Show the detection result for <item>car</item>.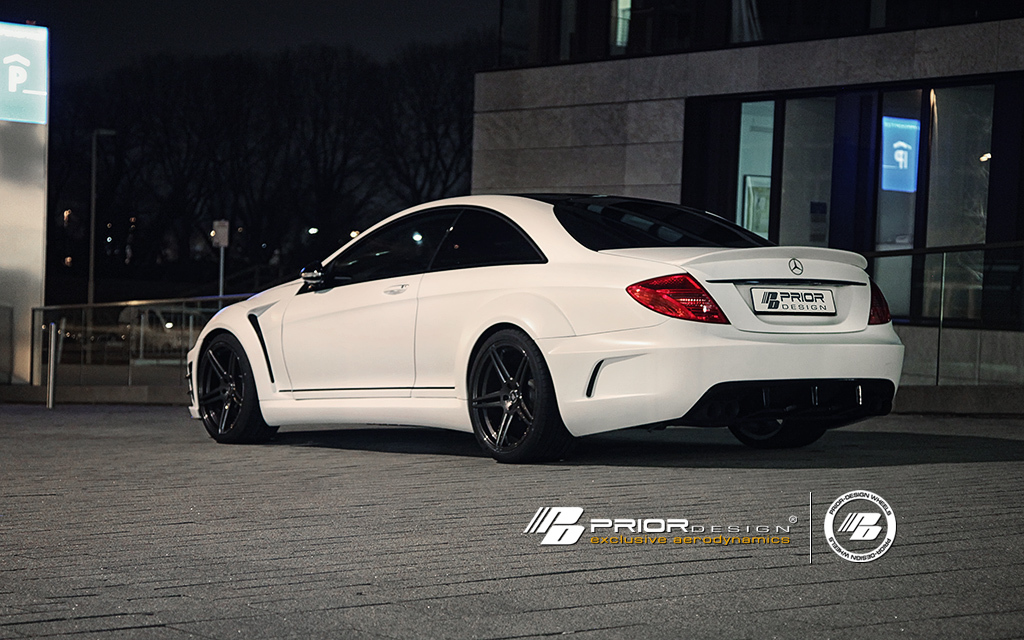
left=184, top=192, right=908, bottom=462.
